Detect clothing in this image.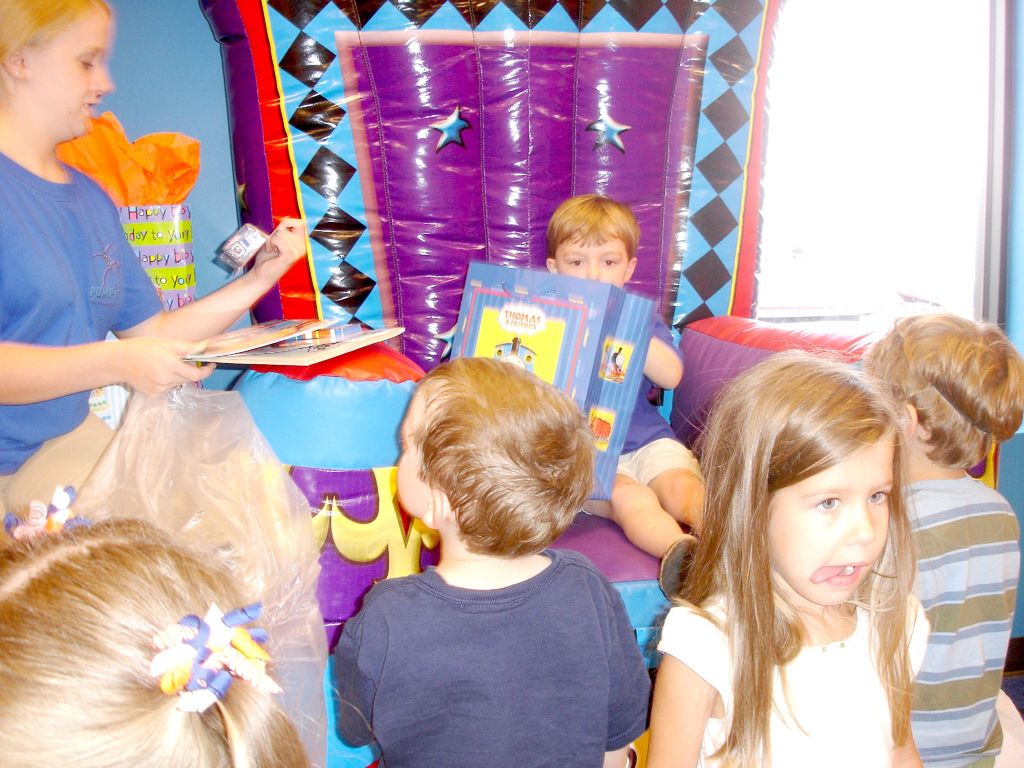
Detection: {"x1": 326, "y1": 513, "x2": 654, "y2": 756}.
